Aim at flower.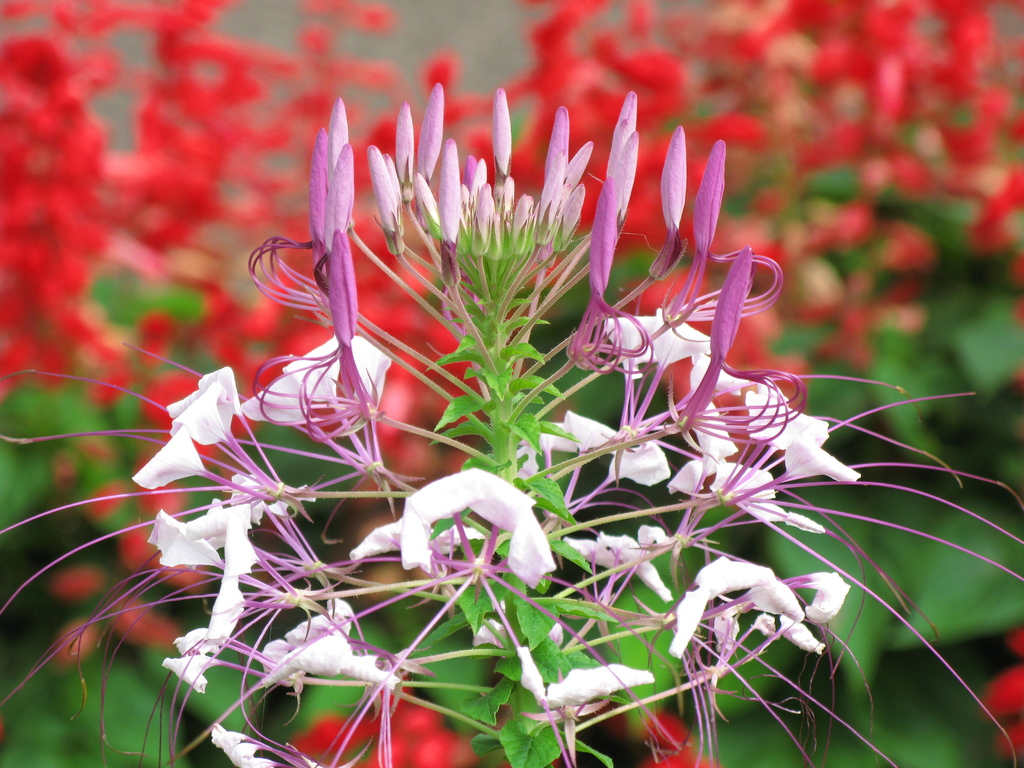
Aimed at [left=154, top=474, right=267, bottom=646].
